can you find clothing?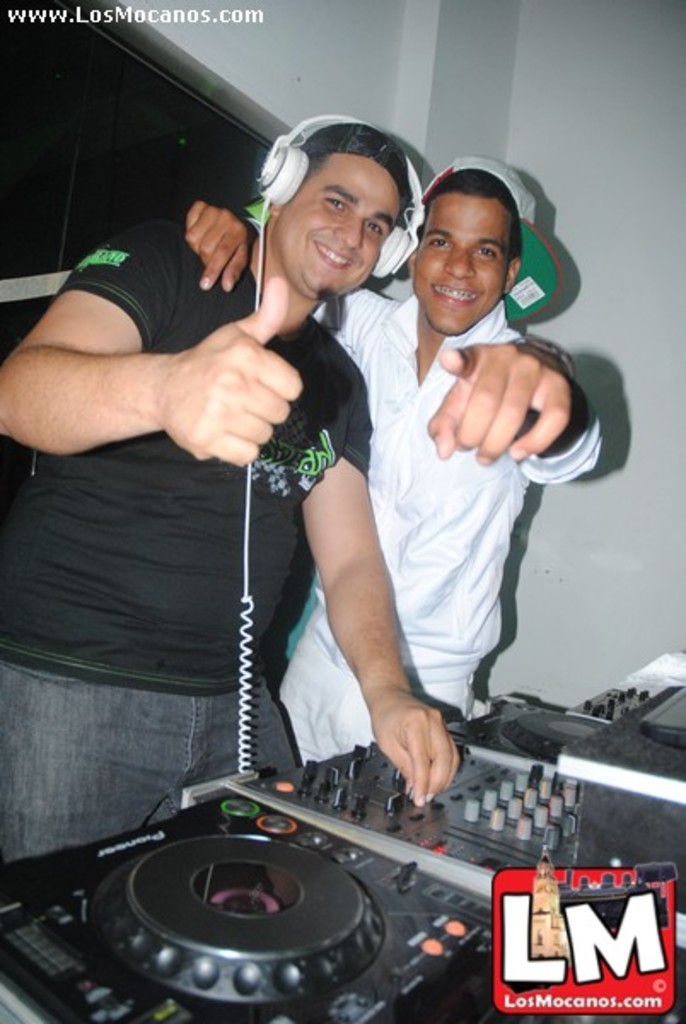
Yes, bounding box: l=271, t=287, r=604, b=778.
